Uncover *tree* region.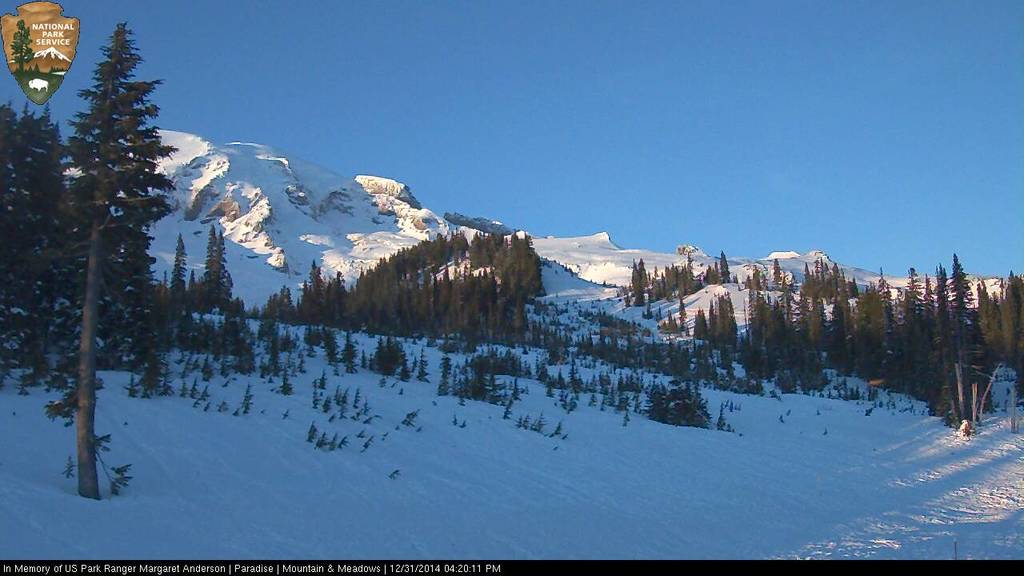
Uncovered: <bbox>945, 246, 982, 417</bbox>.
